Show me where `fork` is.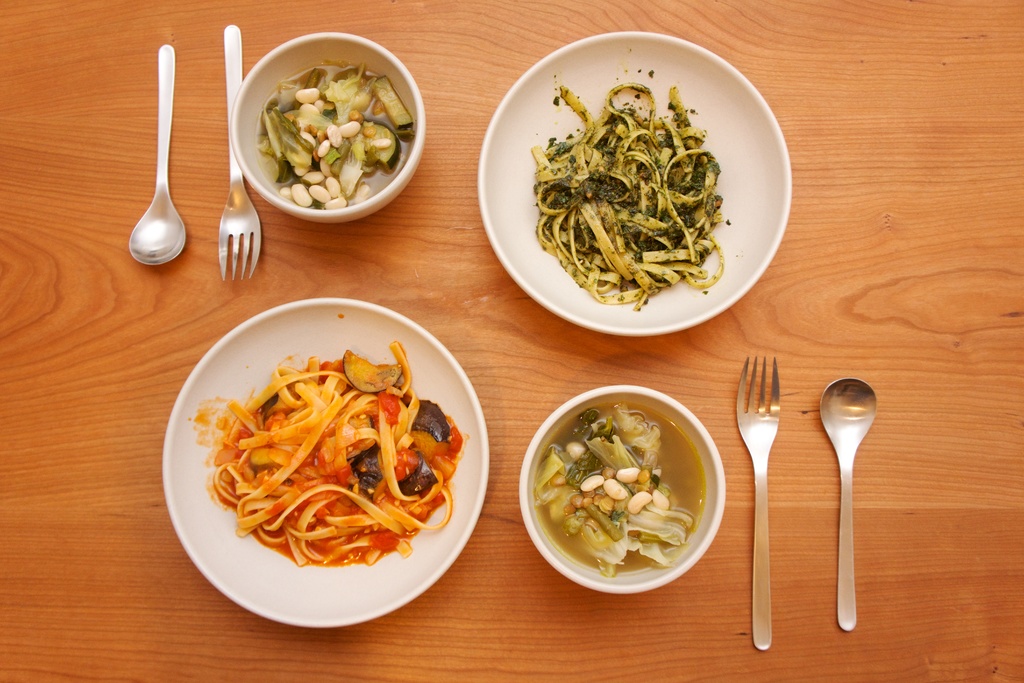
`fork` is at [left=216, top=23, right=261, bottom=282].
